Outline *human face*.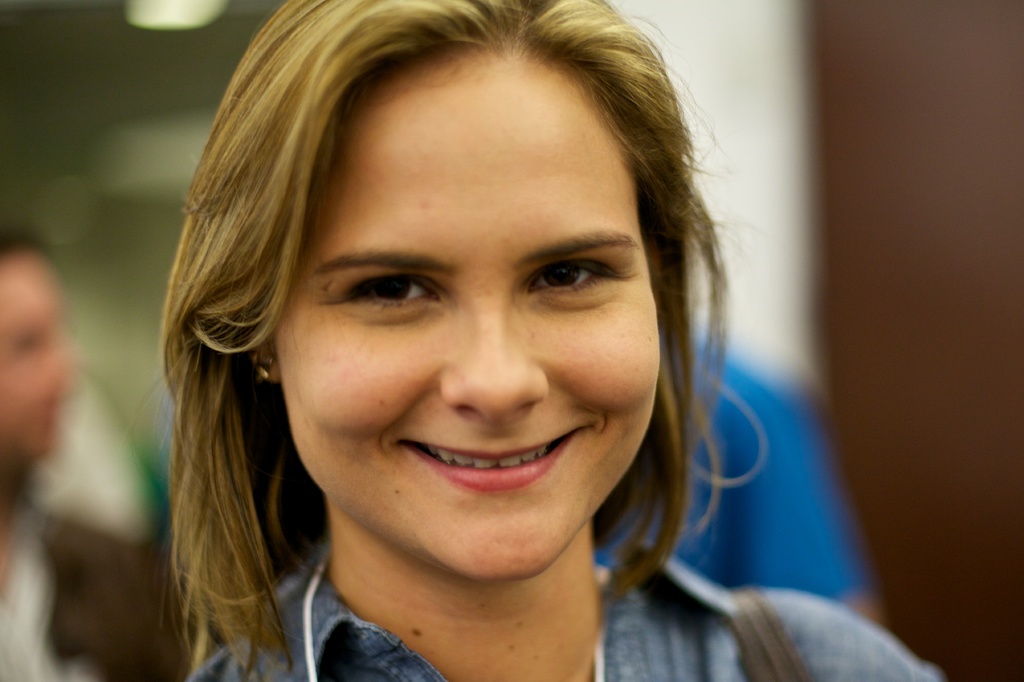
Outline: region(275, 47, 661, 582).
